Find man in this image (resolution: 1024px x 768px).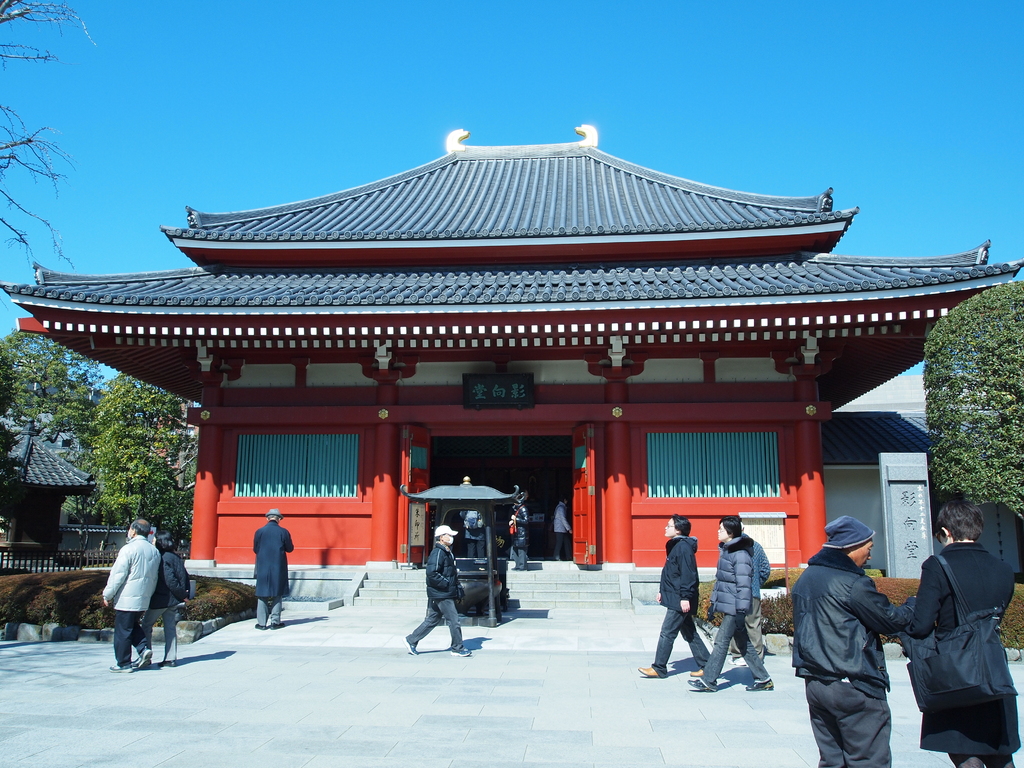
Rect(253, 509, 296, 627).
